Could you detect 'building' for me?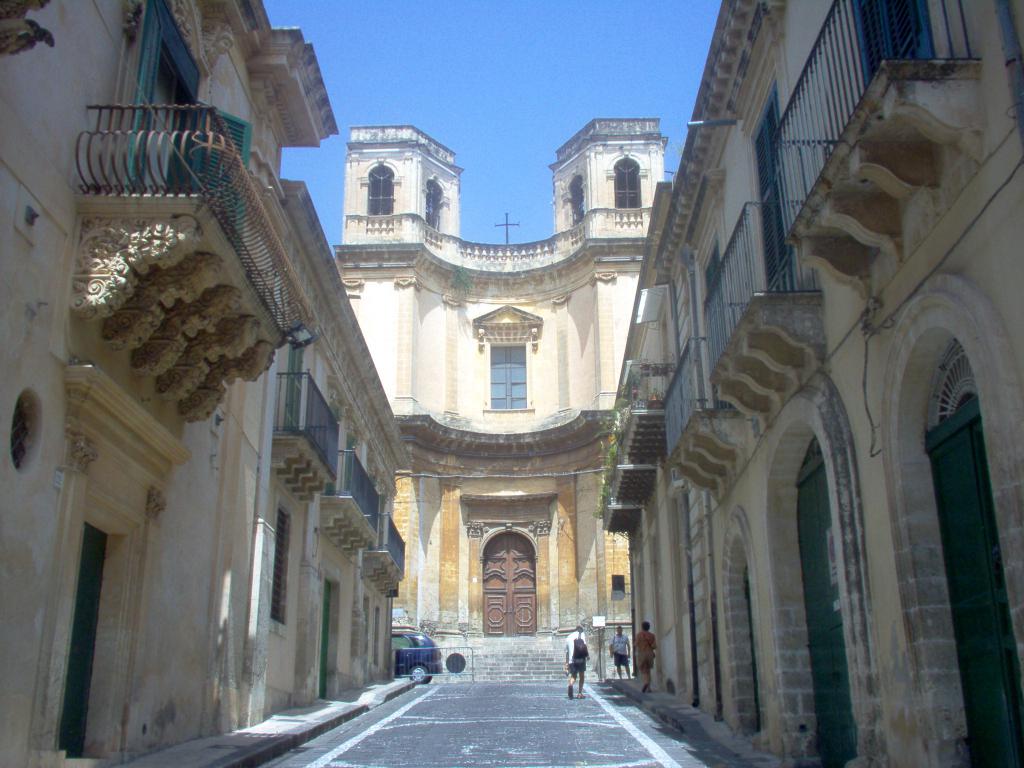
Detection result: box(0, 0, 408, 767).
